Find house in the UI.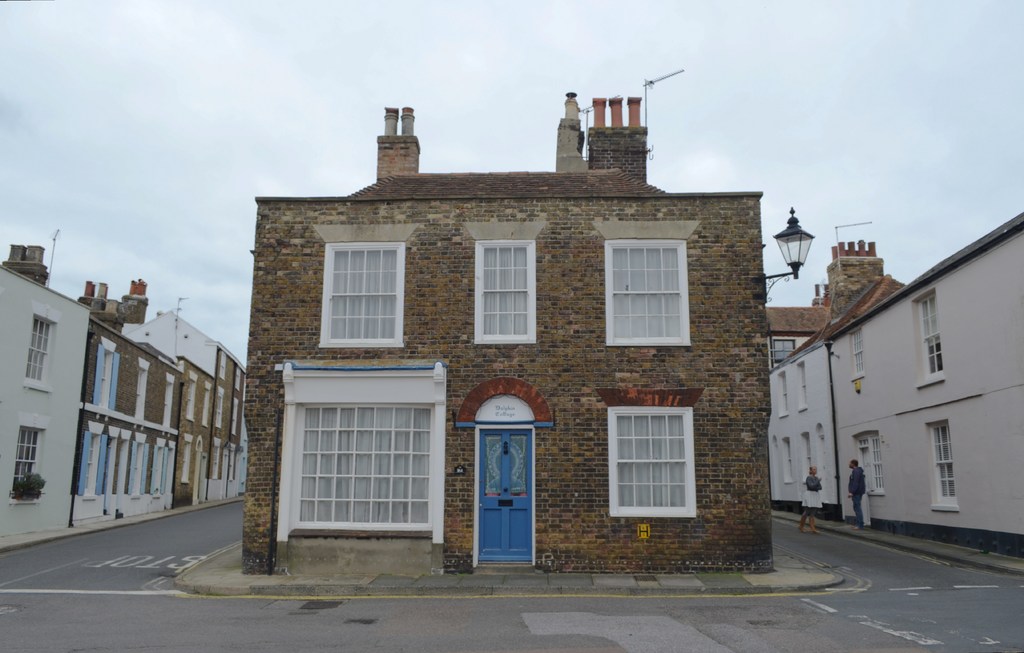
UI element at {"left": 0, "top": 250, "right": 177, "bottom": 530}.
